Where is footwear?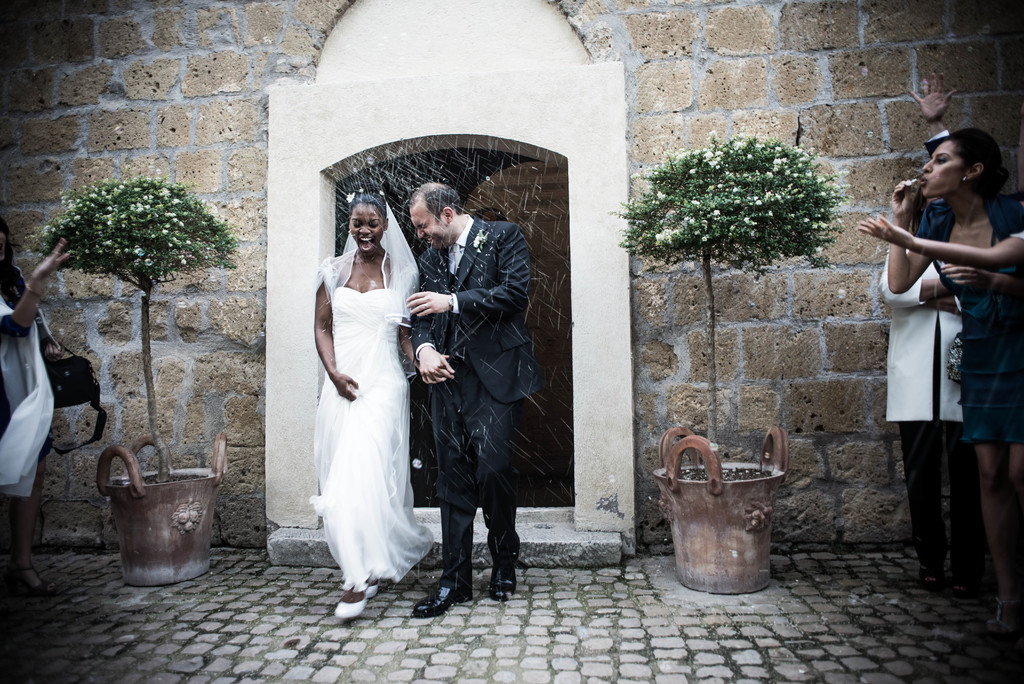
box=[332, 589, 366, 619].
